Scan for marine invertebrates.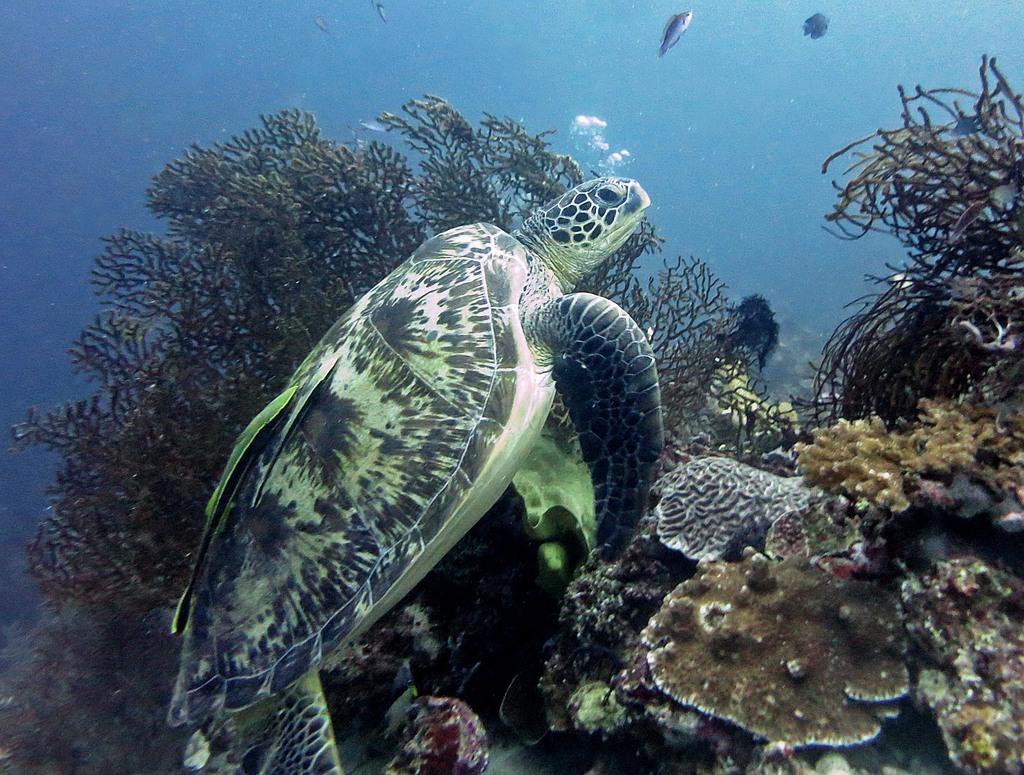
Scan result: l=757, t=33, r=1021, b=487.
